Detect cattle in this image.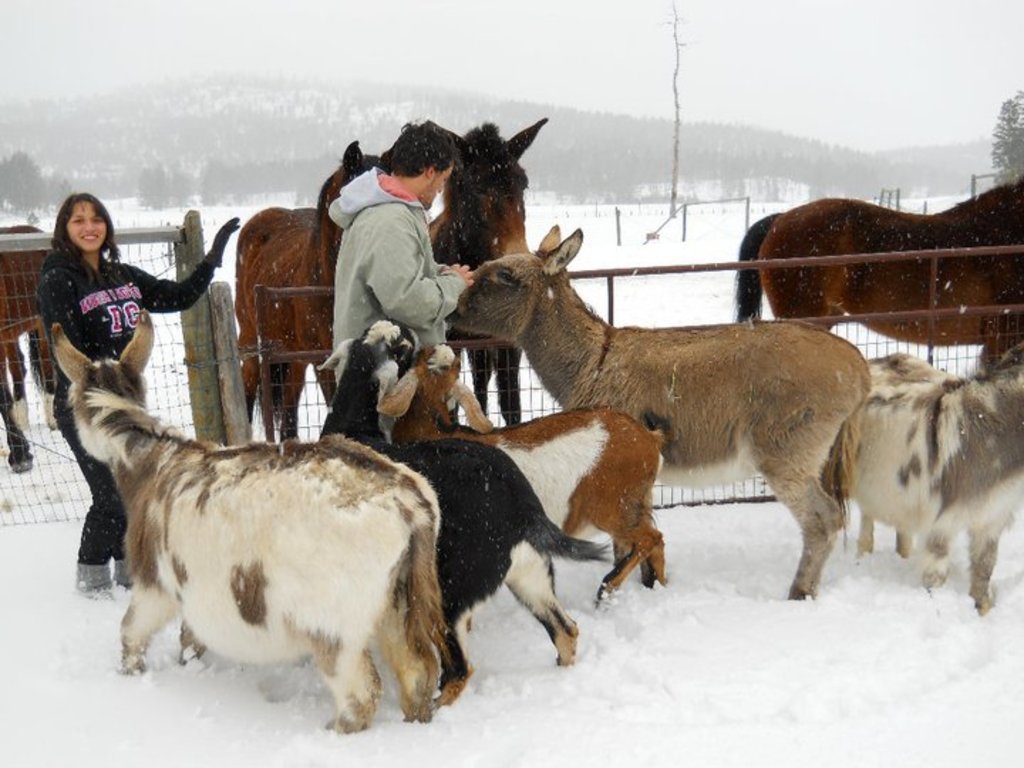
Detection: [508,265,896,616].
